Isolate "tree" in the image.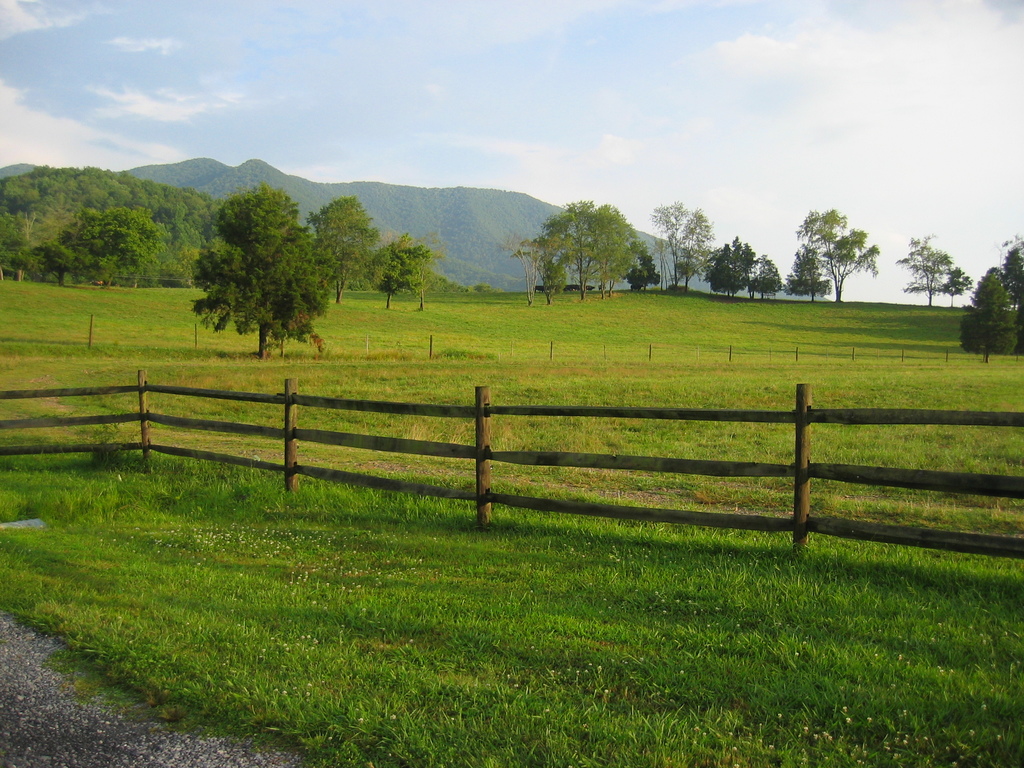
Isolated region: [975, 263, 1009, 374].
